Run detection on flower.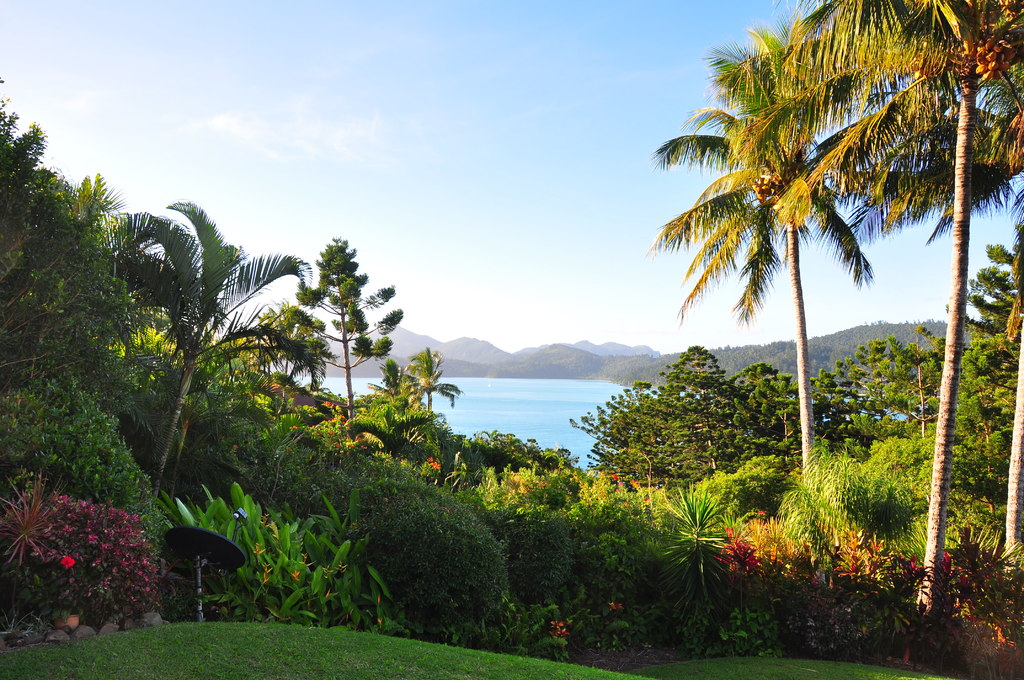
Result: 232 442 240 451.
